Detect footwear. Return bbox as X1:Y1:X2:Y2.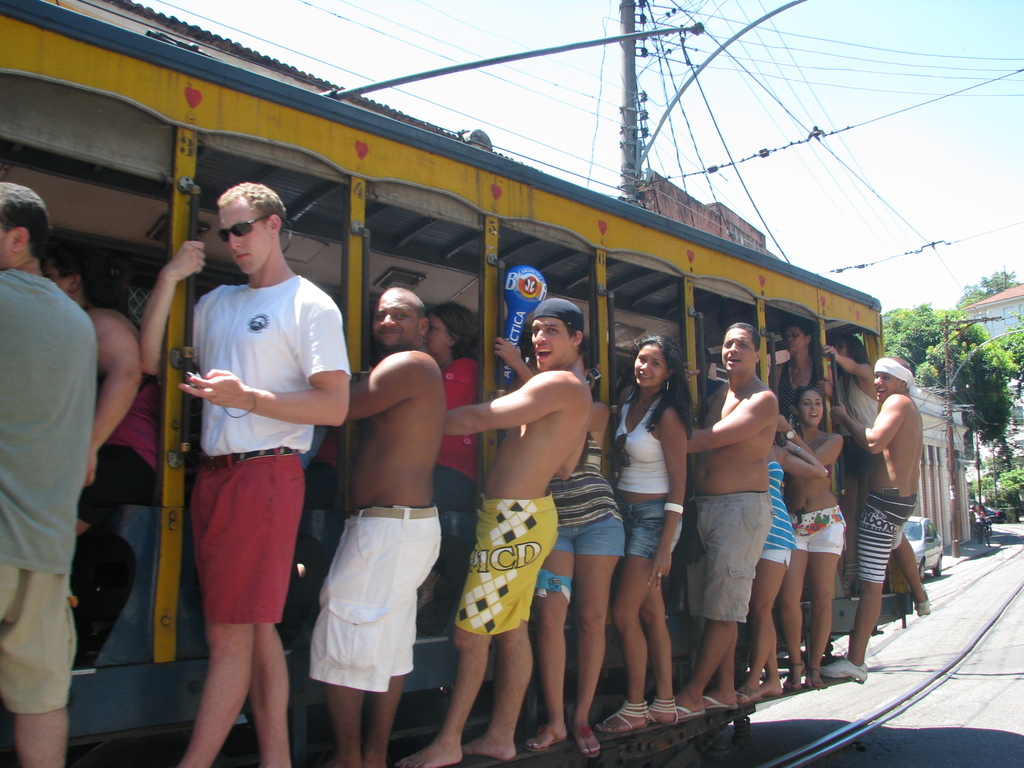
783:666:808:698.
